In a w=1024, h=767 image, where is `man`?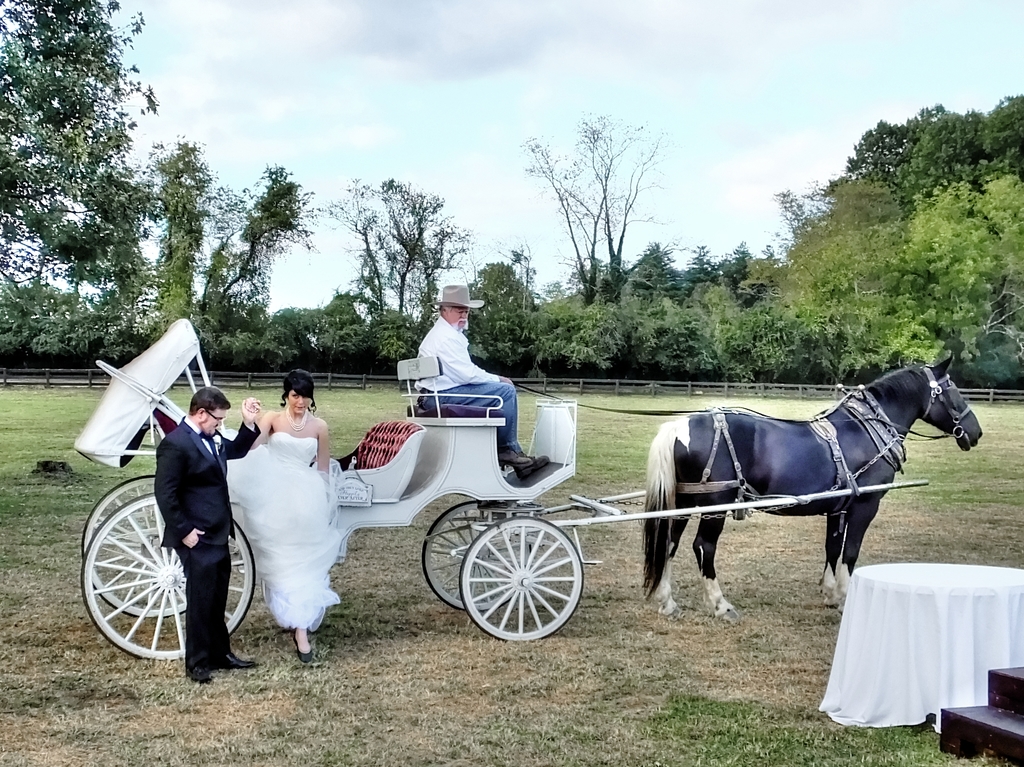
(410, 290, 549, 473).
